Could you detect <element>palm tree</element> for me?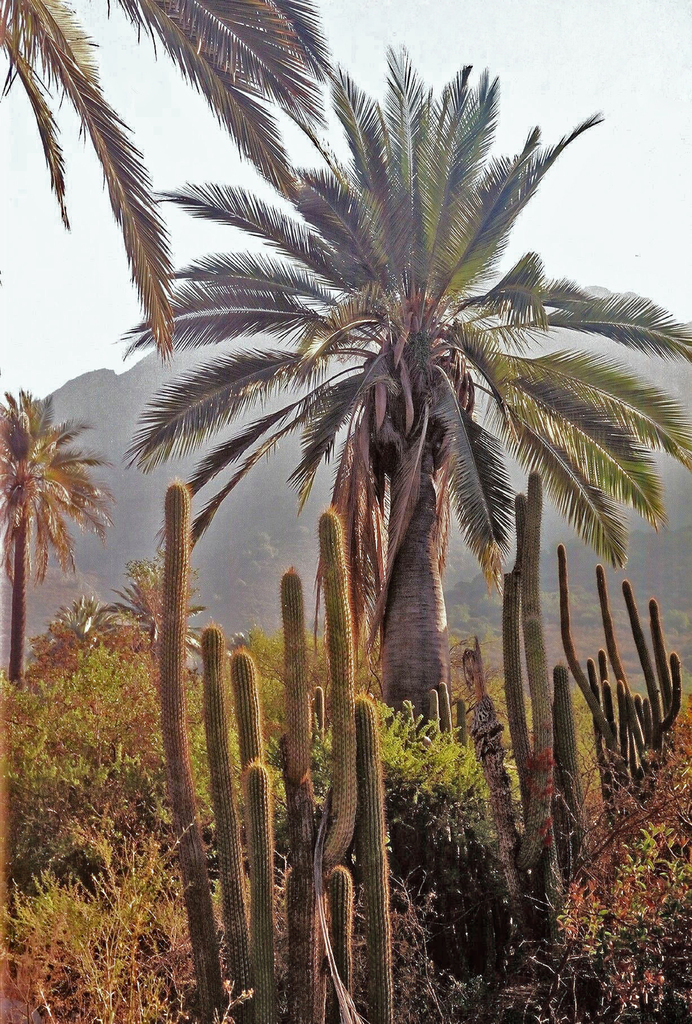
Detection result: bbox=[145, 49, 691, 731].
